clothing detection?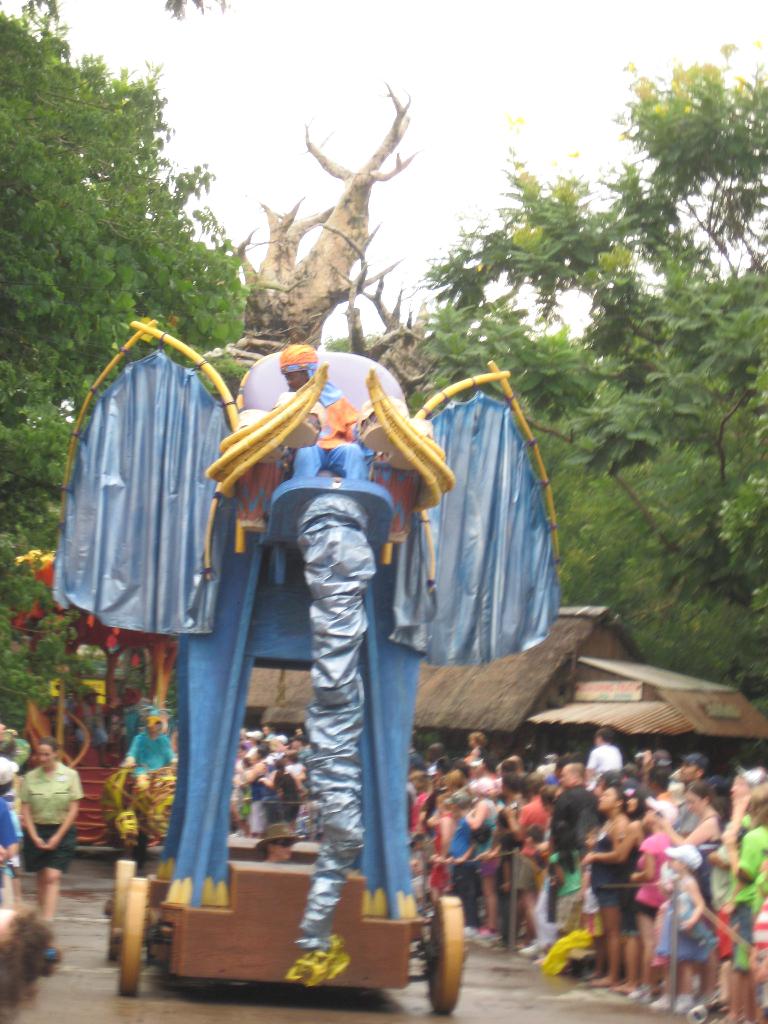
bbox(0, 799, 16, 884)
